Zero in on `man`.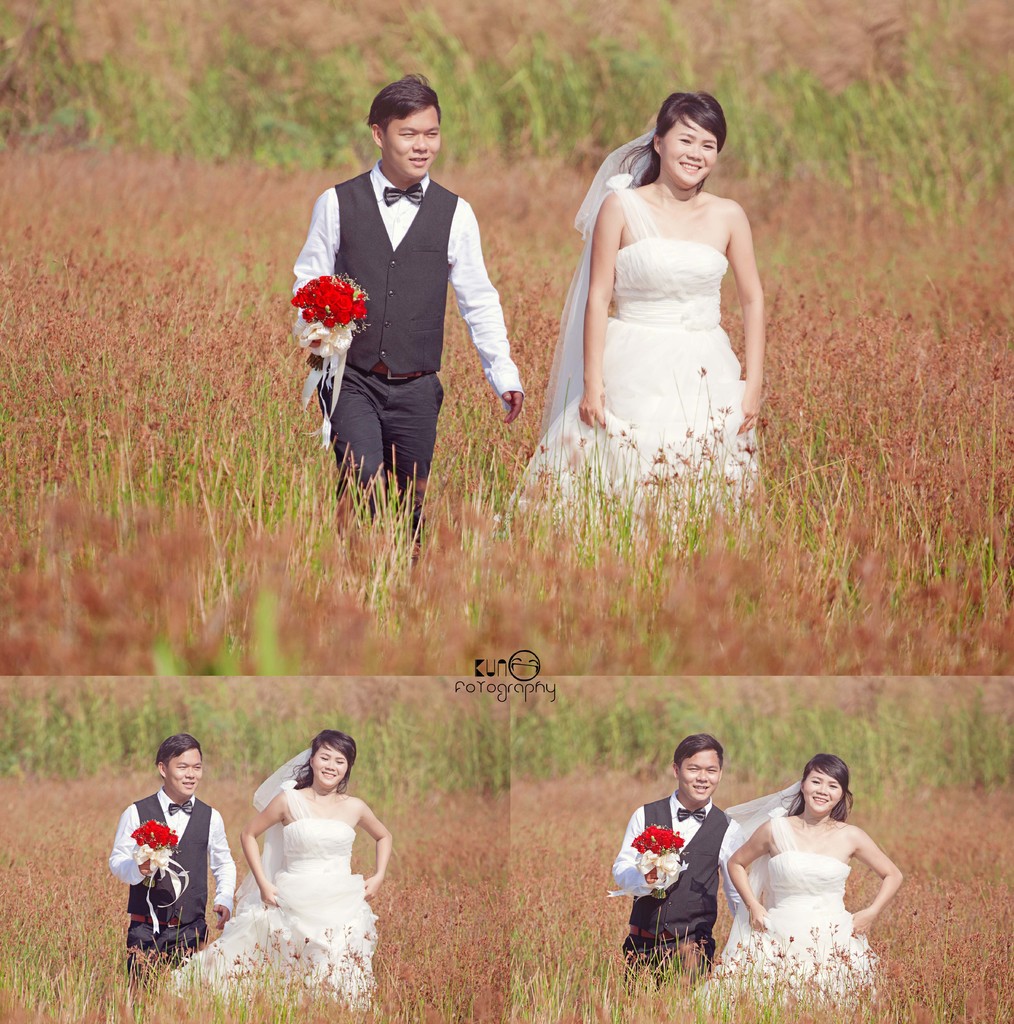
Zeroed in: 302:82:520:547.
